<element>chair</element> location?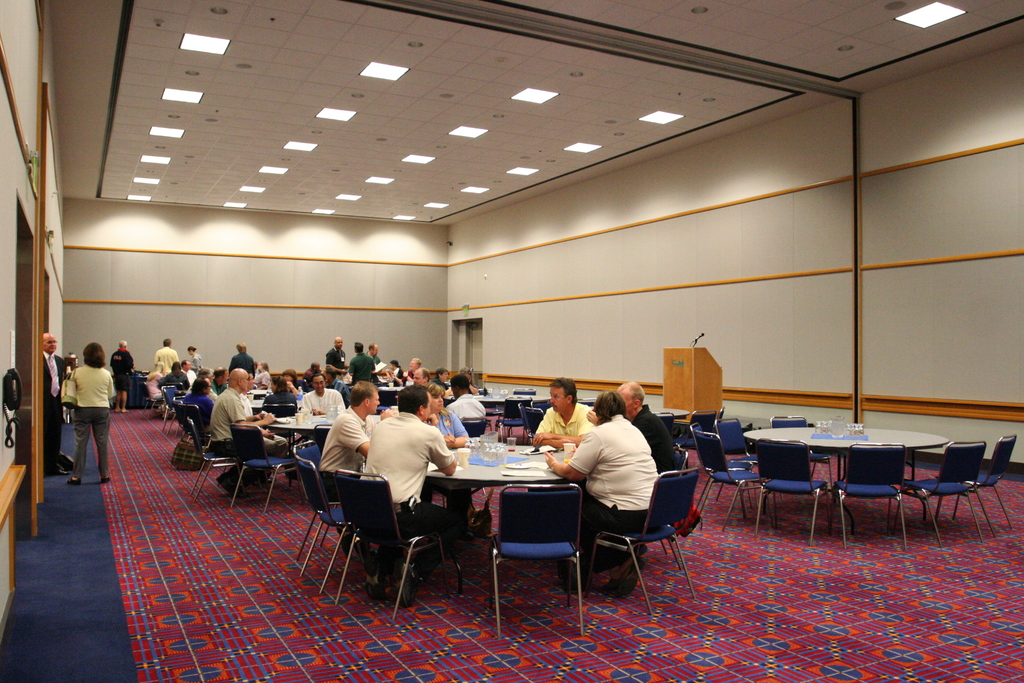
region(689, 409, 714, 449)
